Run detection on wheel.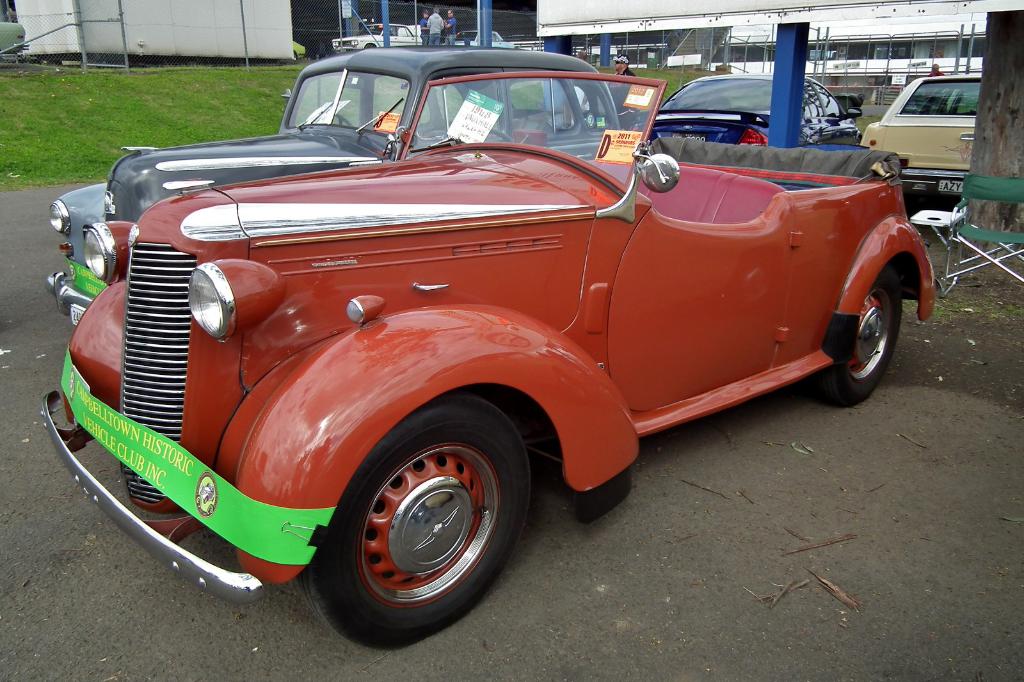
Result: left=811, top=269, right=905, bottom=406.
